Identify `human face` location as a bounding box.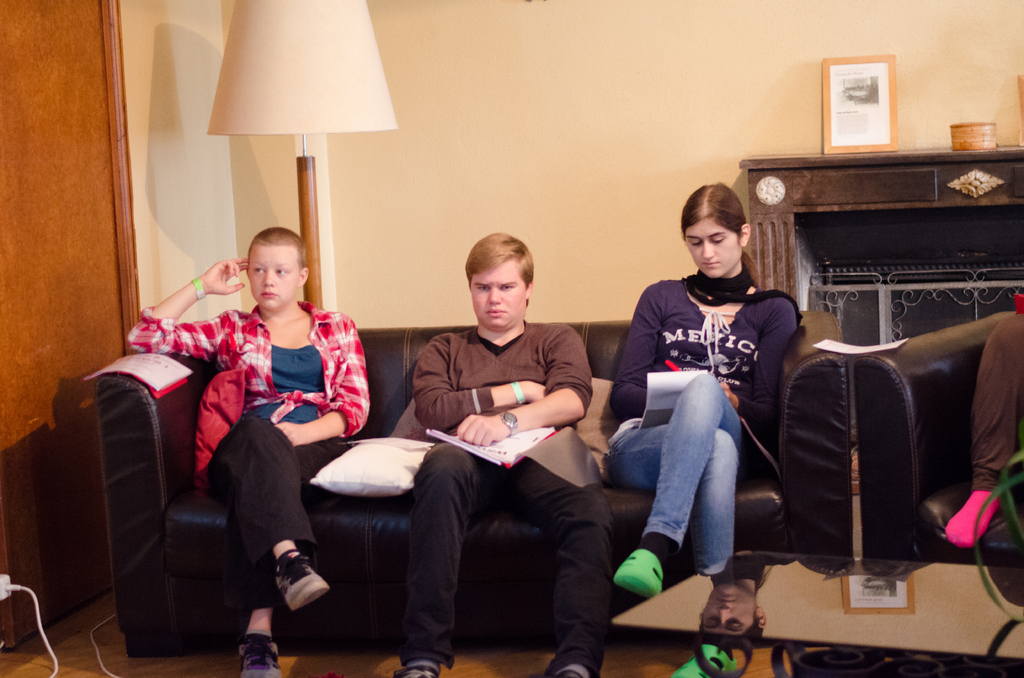
(left=248, top=245, right=300, bottom=307).
